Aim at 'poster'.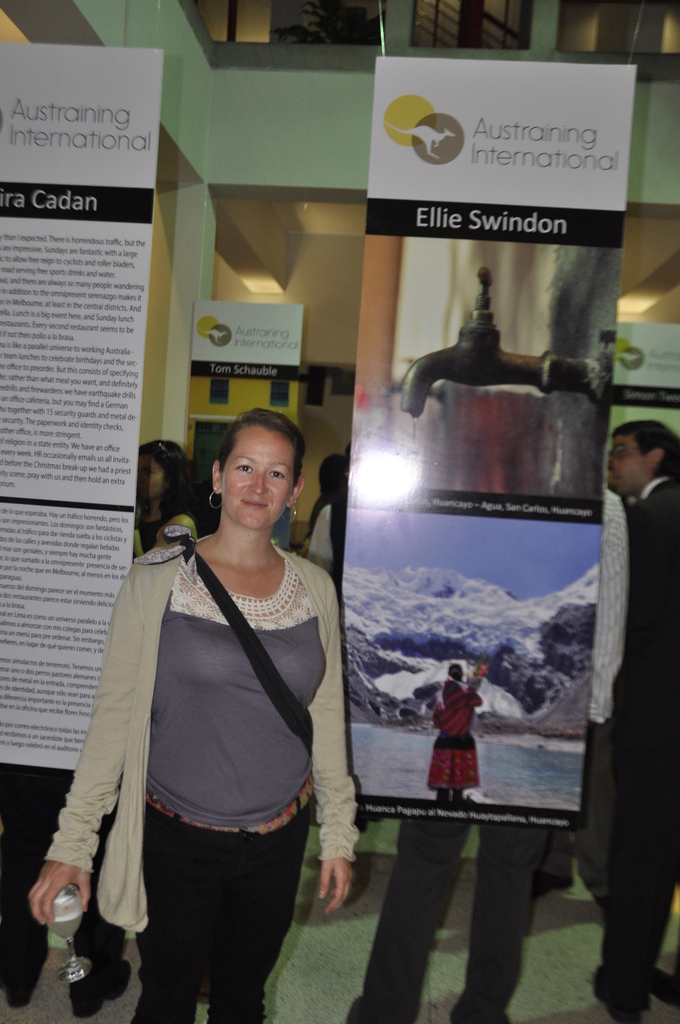
Aimed at (194, 301, 306, 380).
